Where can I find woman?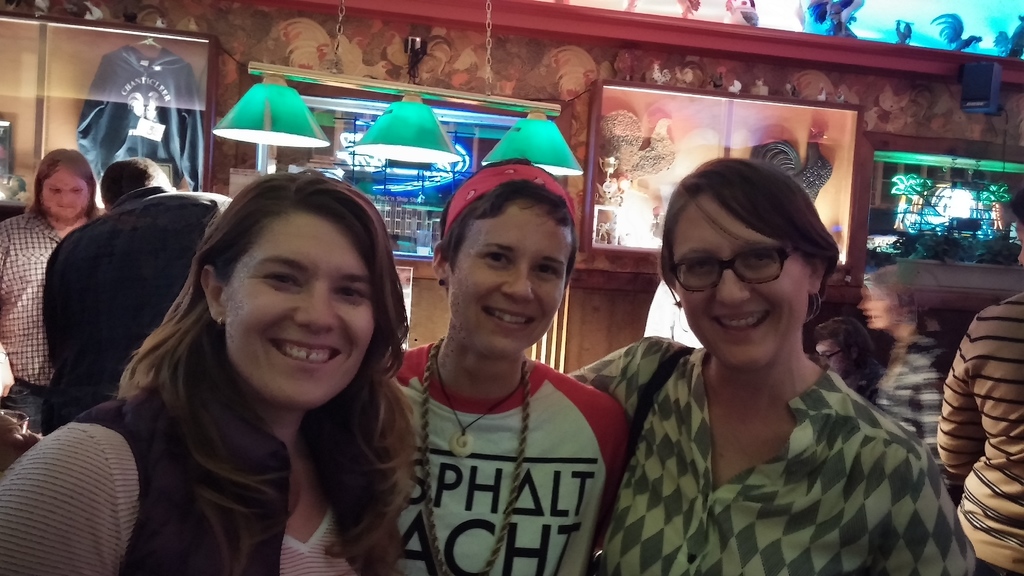
You can find it at rect(381, 155, 635, 575).
